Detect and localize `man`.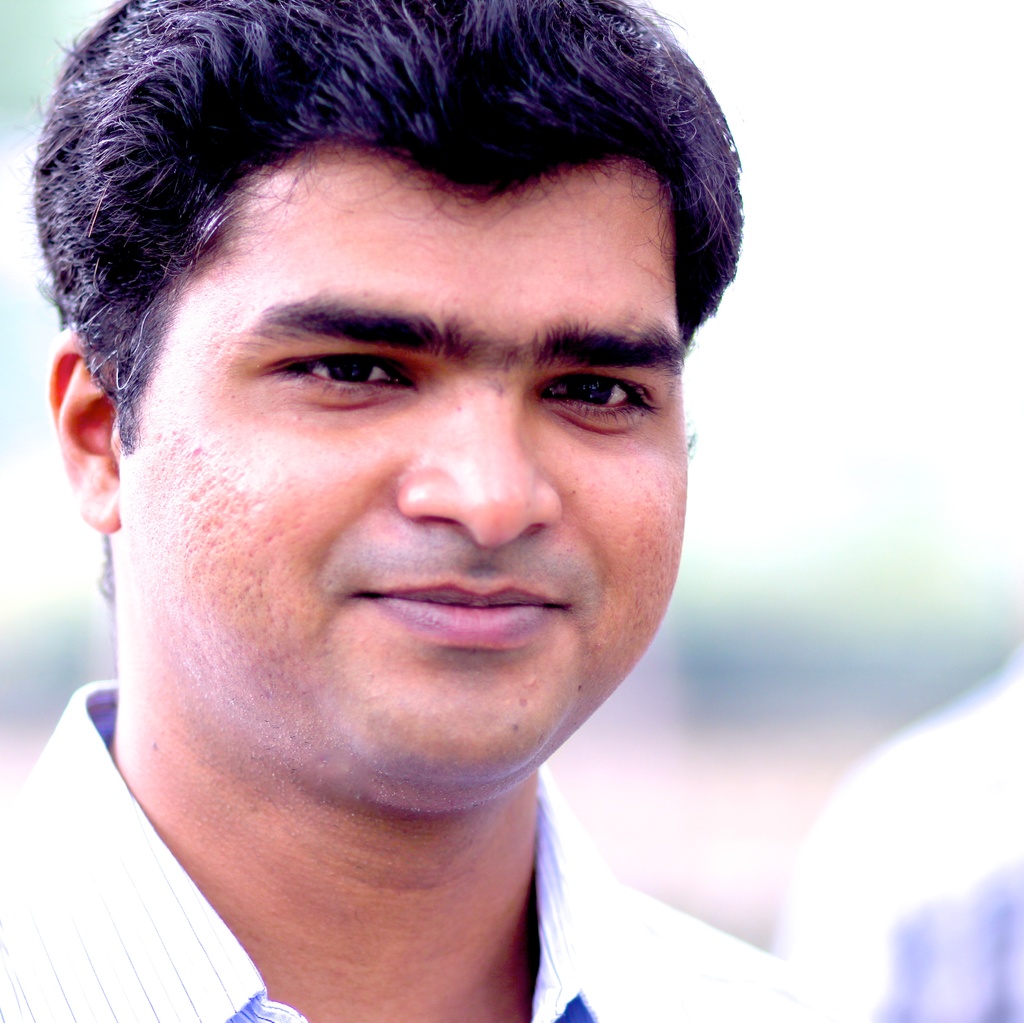
Localized at [0, 0, 913, 1022].
